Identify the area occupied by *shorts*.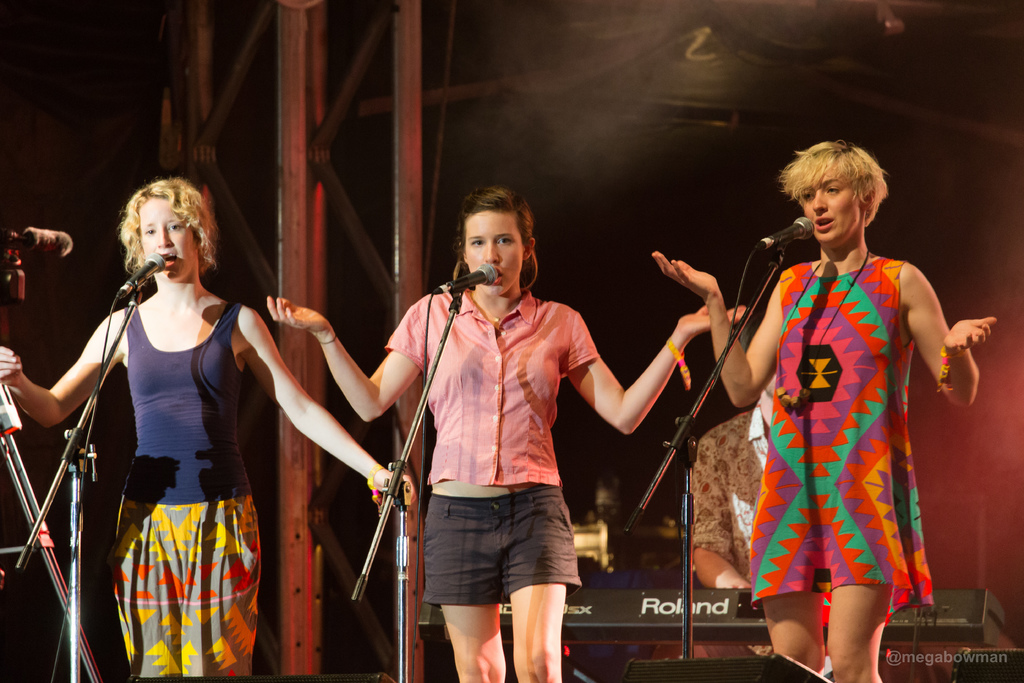
Area: left=408, top=499, right=593, bottom=616.
